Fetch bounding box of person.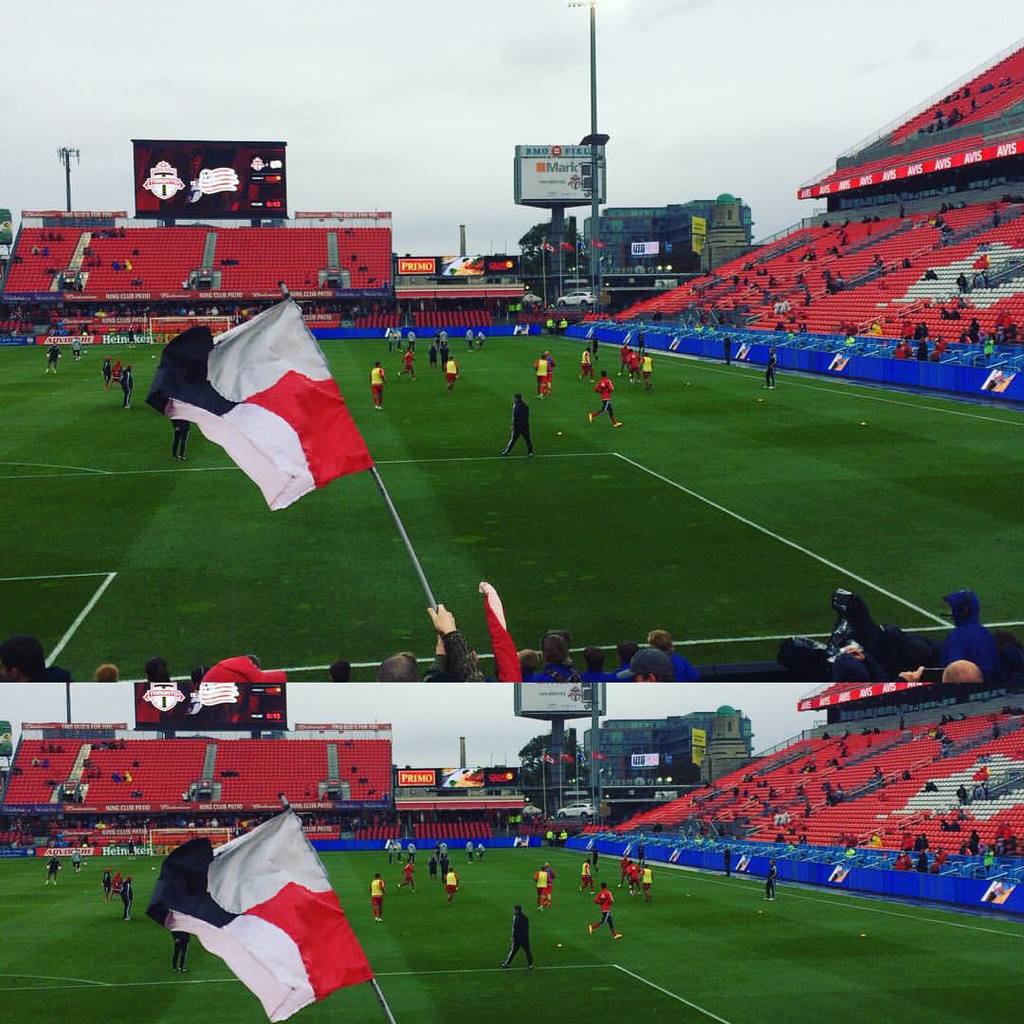
Bbox: bbox(628, 855, 640, 905).
